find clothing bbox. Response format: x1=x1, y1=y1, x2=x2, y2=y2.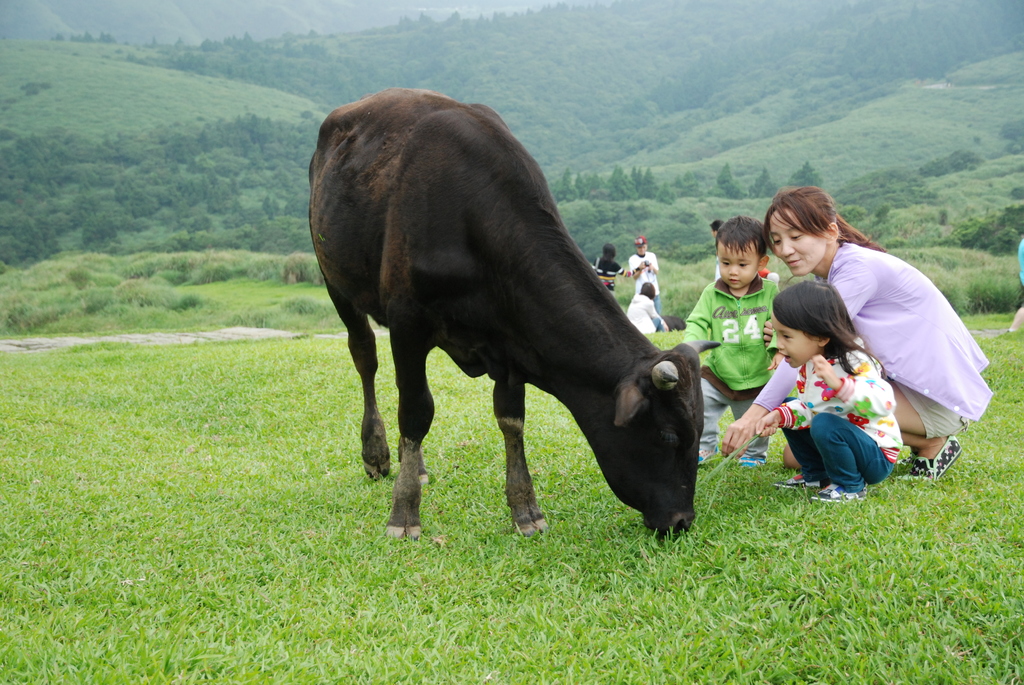
x1=676, y1=265, x2=792, y2=455.
